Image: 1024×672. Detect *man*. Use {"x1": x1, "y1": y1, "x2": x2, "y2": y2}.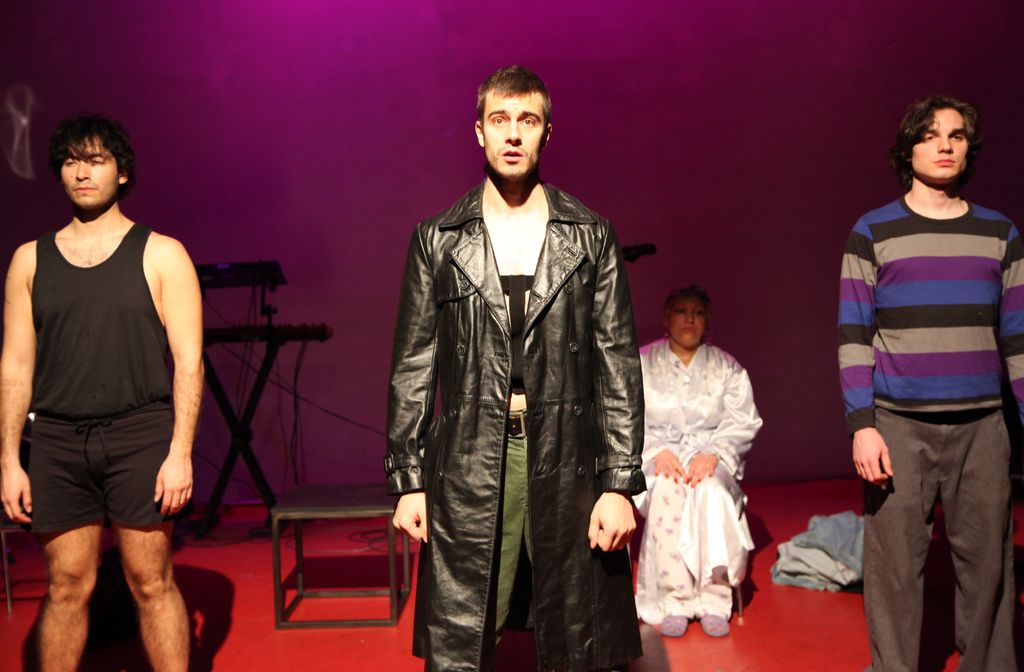
{"x1": 383, "y1": 56, "x2": 653, "y2": 671}.
